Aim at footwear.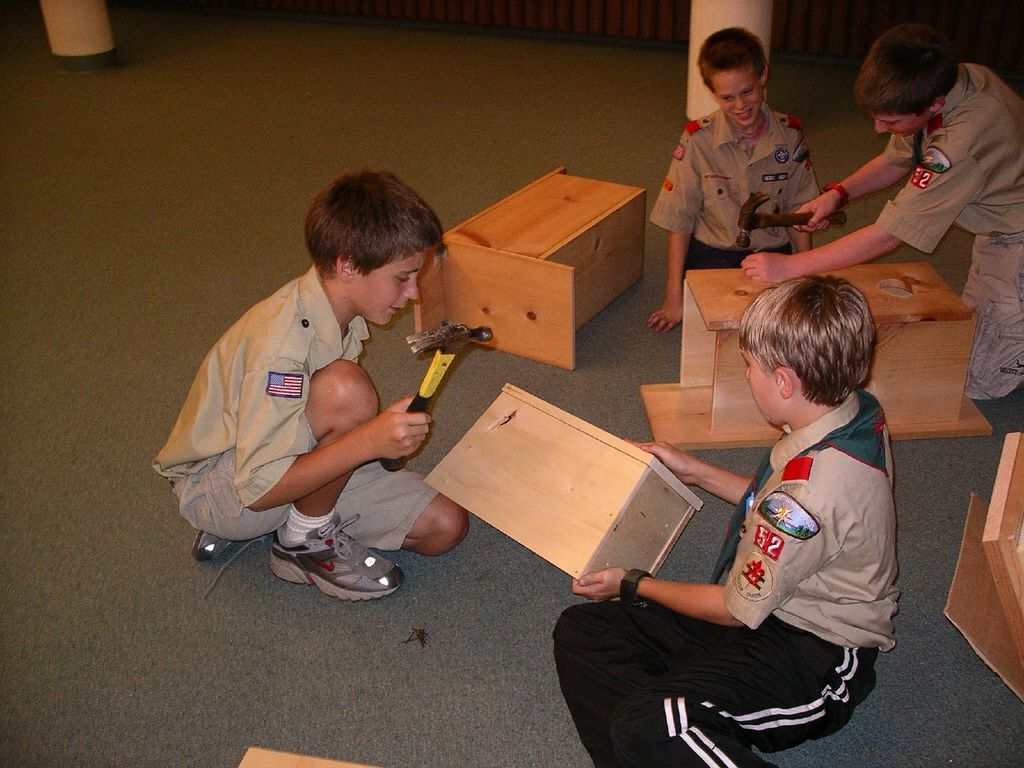
Aimed at [x1=268, y1=519, x2=406, y2=596].
